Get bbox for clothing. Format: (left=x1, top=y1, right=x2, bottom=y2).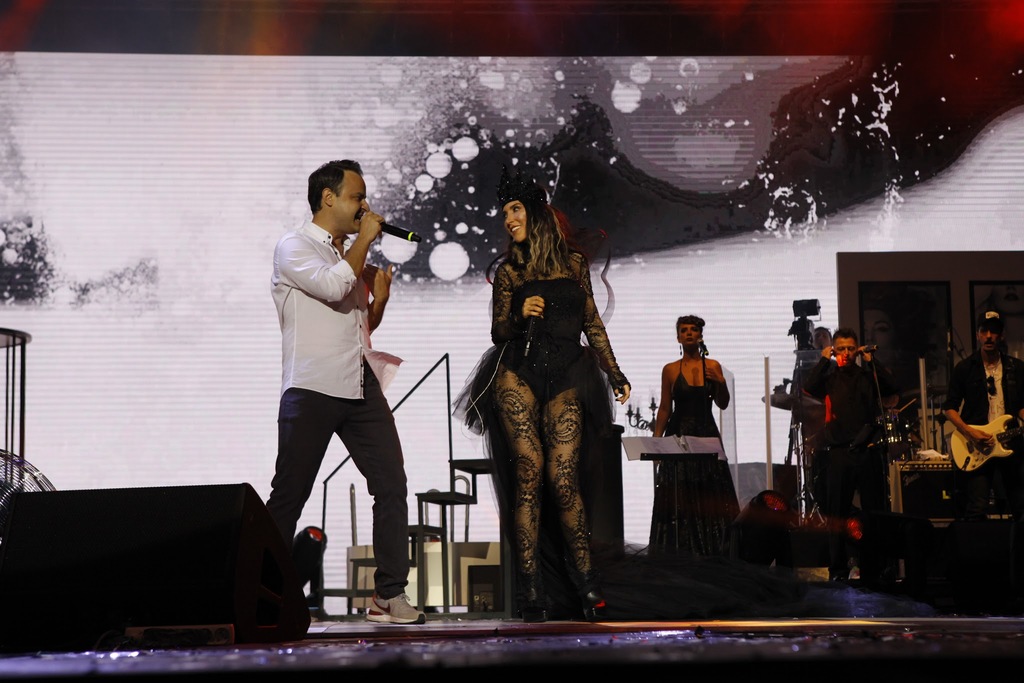
(left=271, top=210, right=397, bottom=403).
